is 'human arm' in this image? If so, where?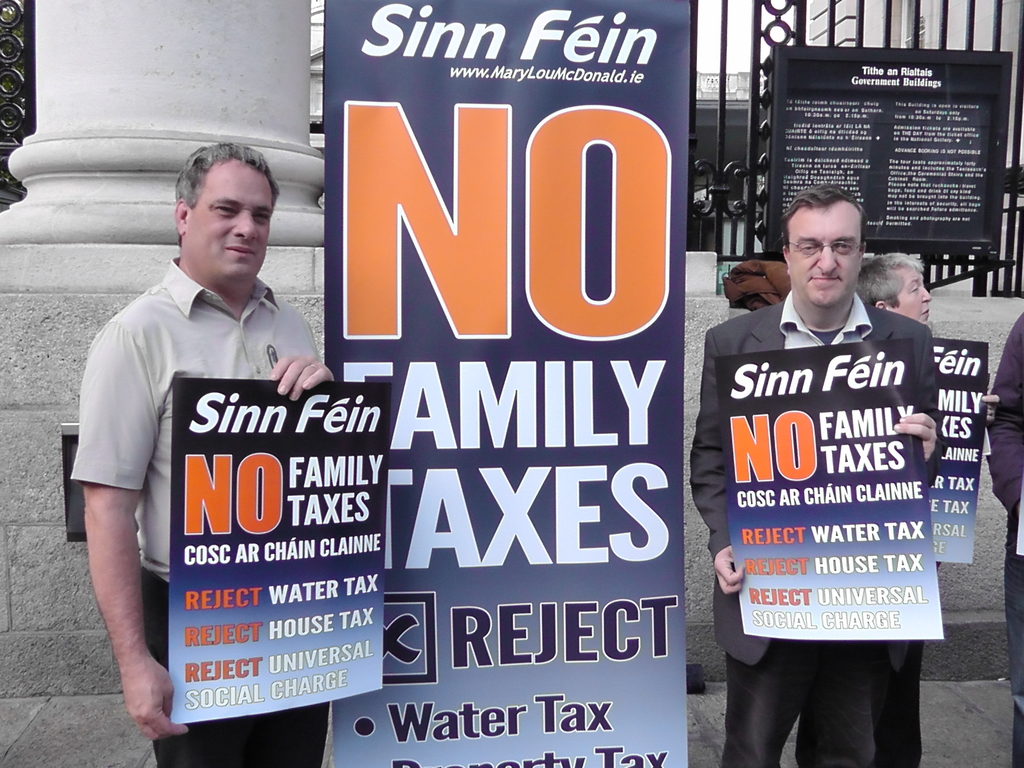
Yes, at (879, 368, 956, 493).
